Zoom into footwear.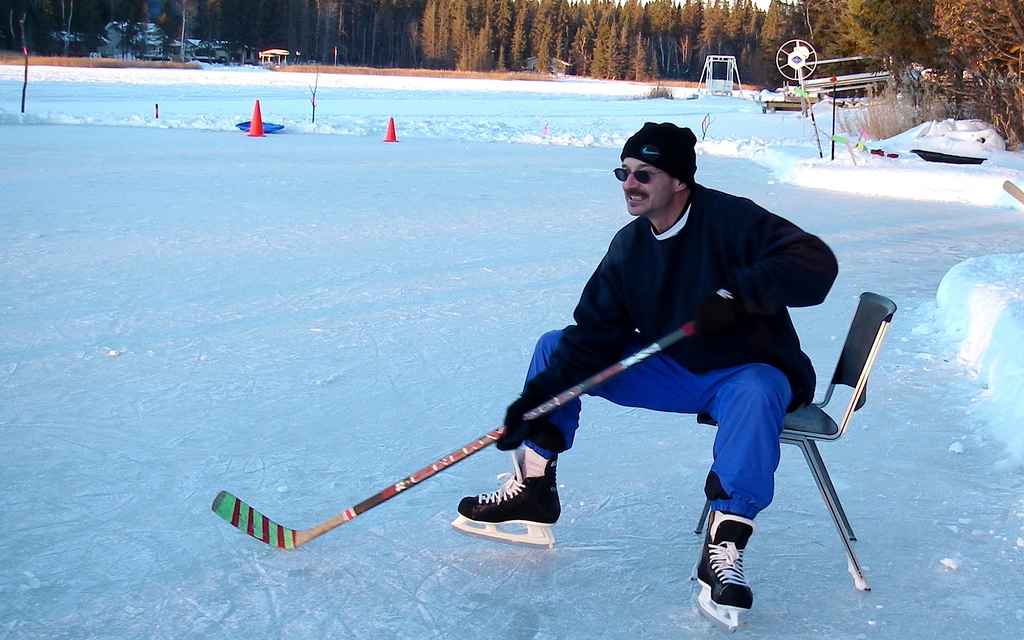
Zoom target: [470, 442, 576, 519].
